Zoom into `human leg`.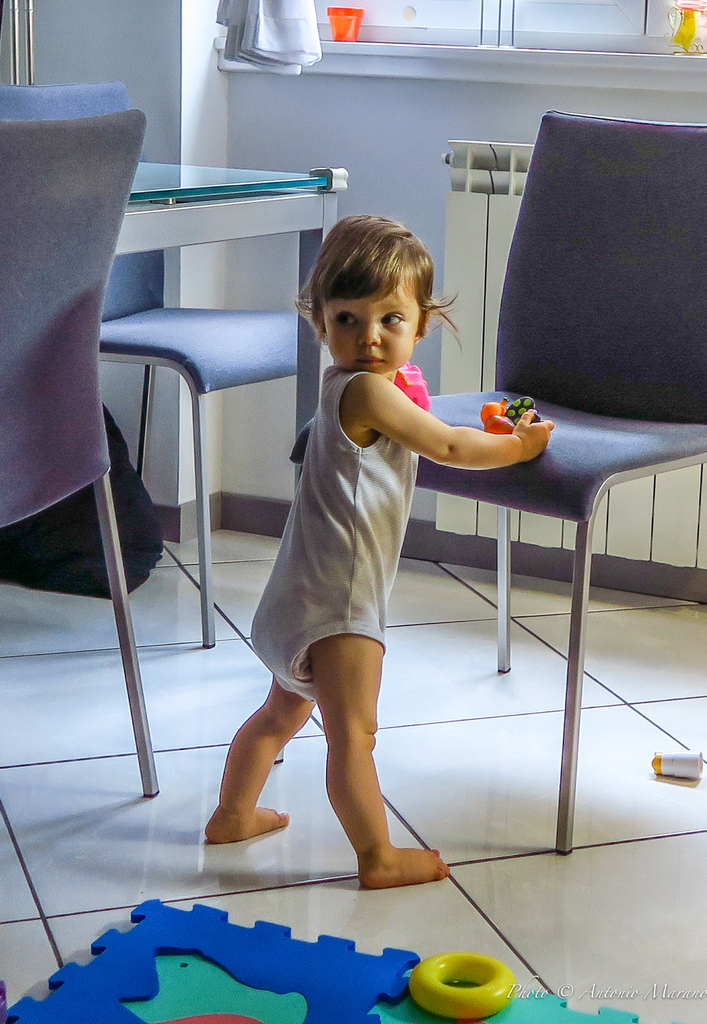
Zoom target: (left=204, top=678, right=310, bottom=834).
